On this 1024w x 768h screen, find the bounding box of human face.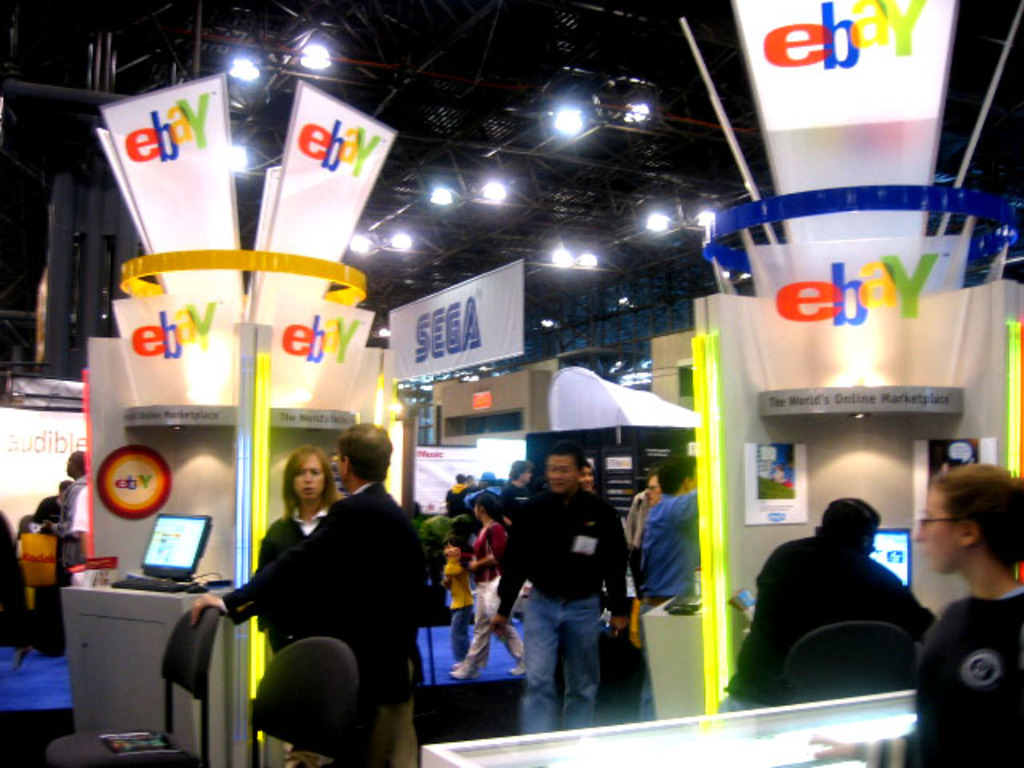
Bounding box: 912:486:952:571.
